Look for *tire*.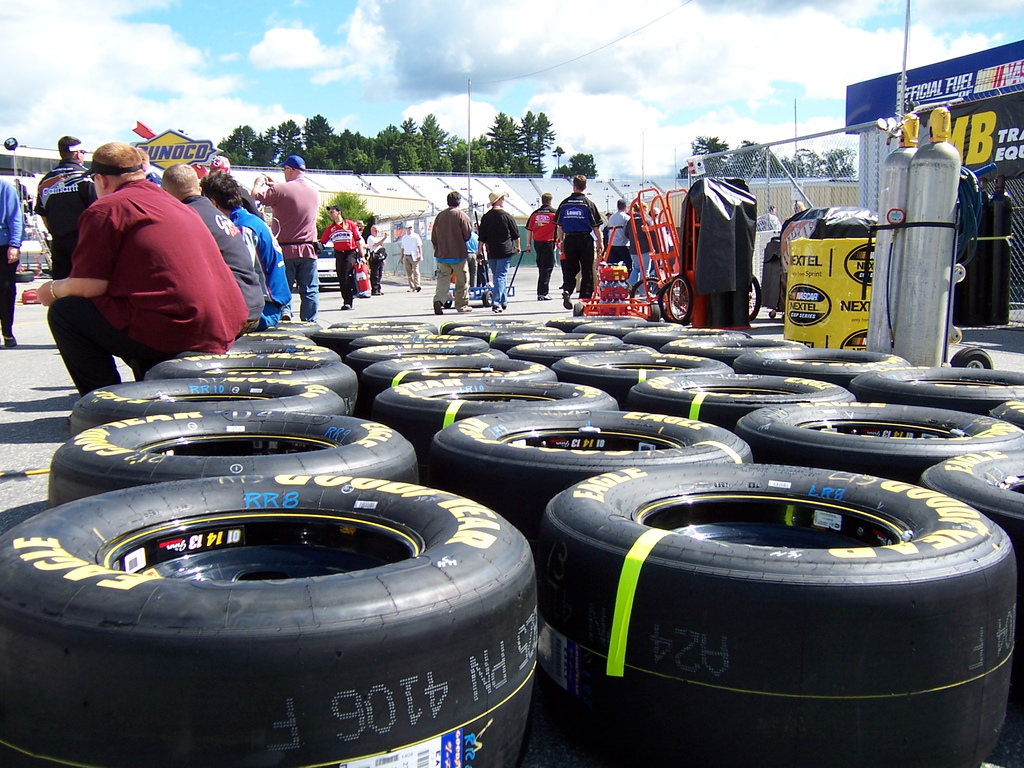
Found: <region>15, 270, 36, 284</region>.
